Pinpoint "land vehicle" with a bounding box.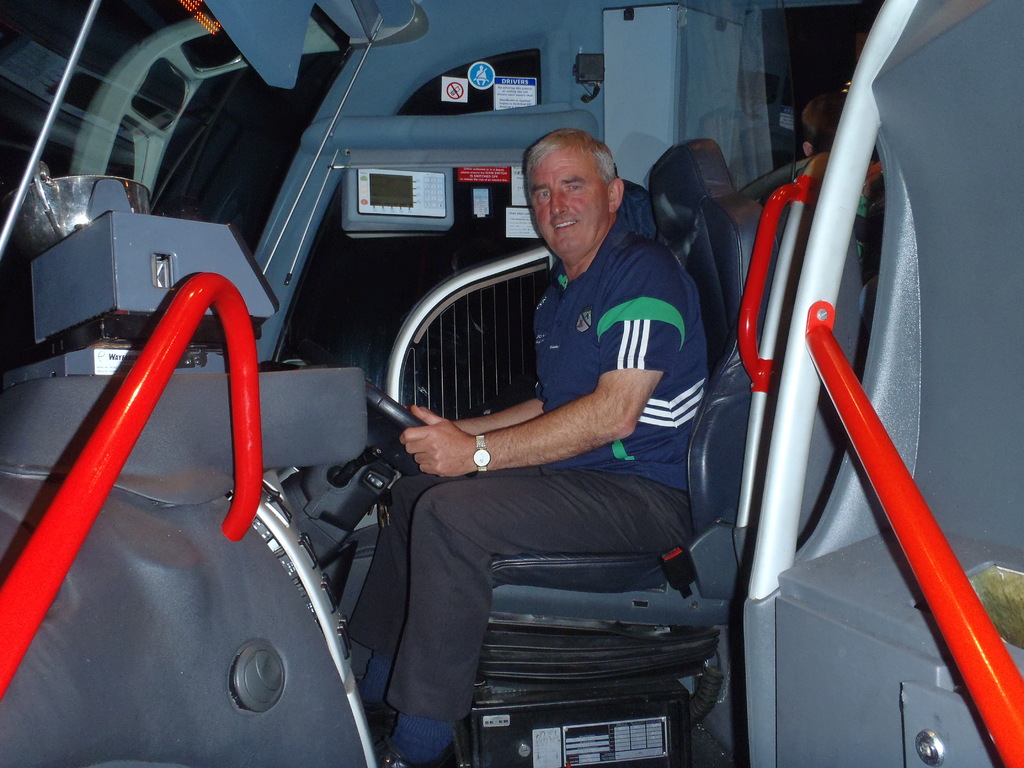
[x1=44, y1=0, x2=1023, y2=767].
